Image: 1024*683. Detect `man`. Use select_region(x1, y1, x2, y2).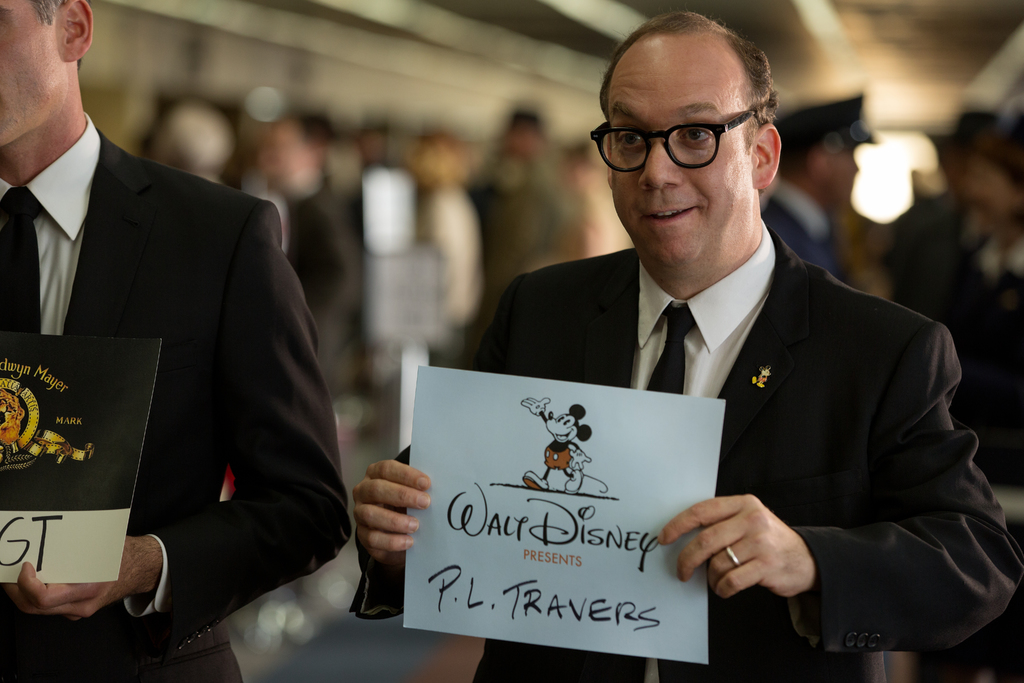
select_region(0, 0, 353, 682).
